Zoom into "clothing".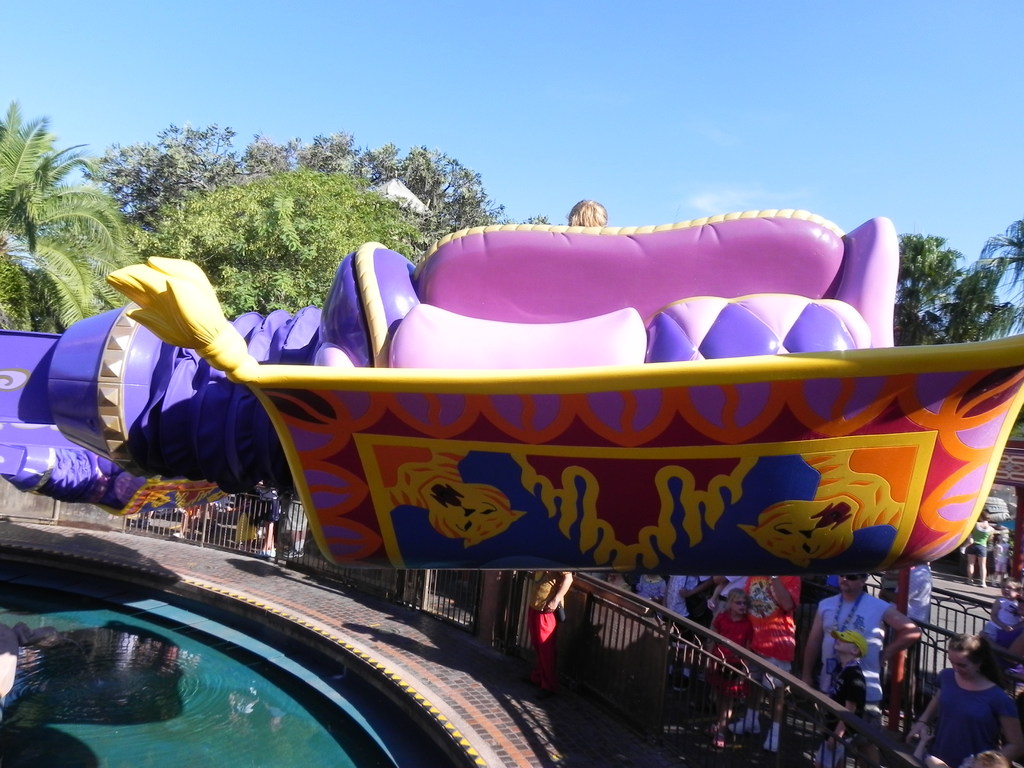
Zoom target: box=[936, 662, 1018, 762].
